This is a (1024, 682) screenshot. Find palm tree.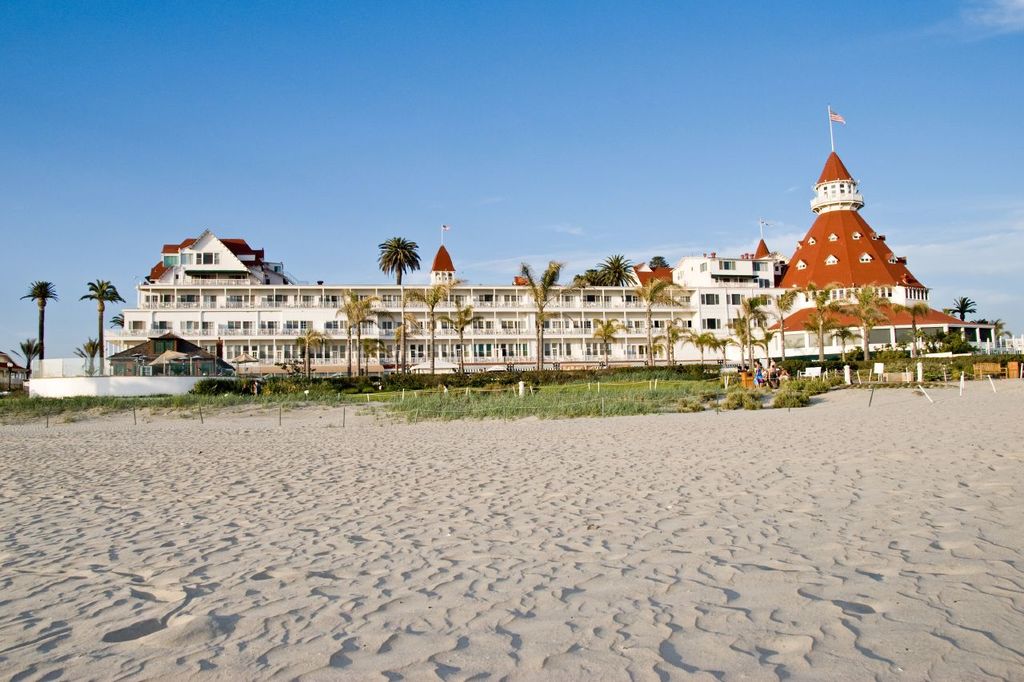
Bounding box: (x1=69, y1=338, x2=101, y2=379).
